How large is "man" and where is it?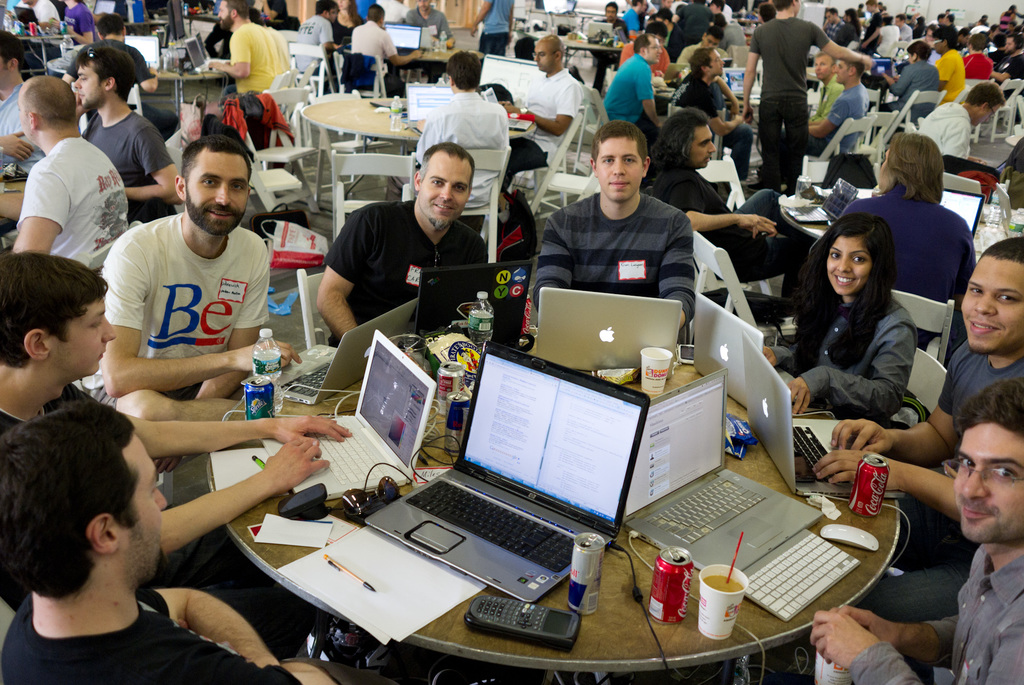
Bounding box: (989,24,999,42).
